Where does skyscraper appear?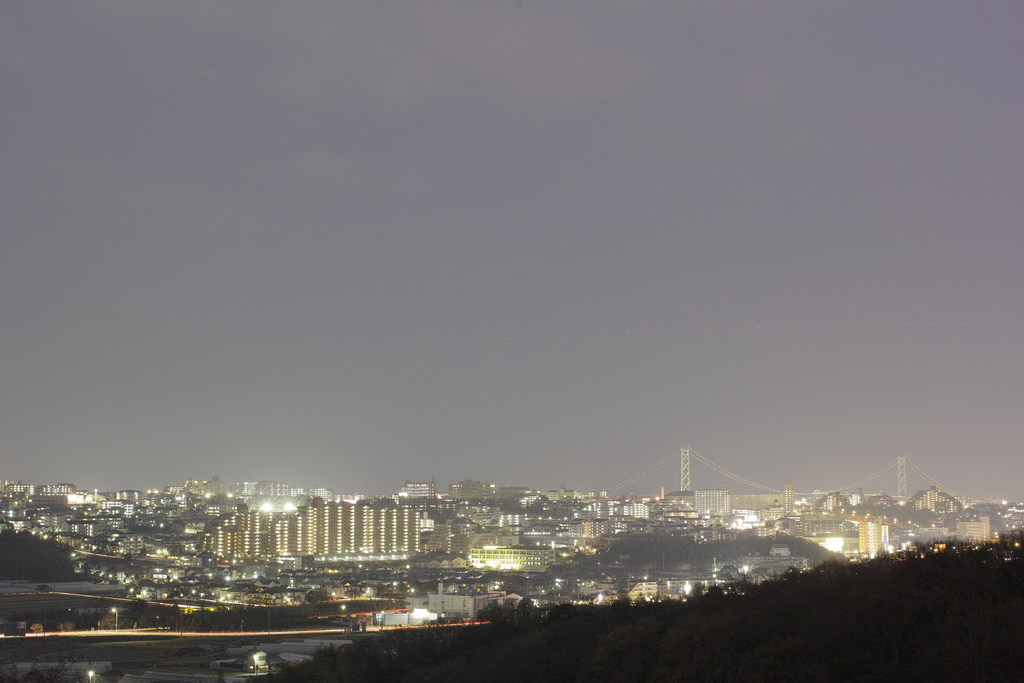
Appears at rect(180, 491, 442, 566).
